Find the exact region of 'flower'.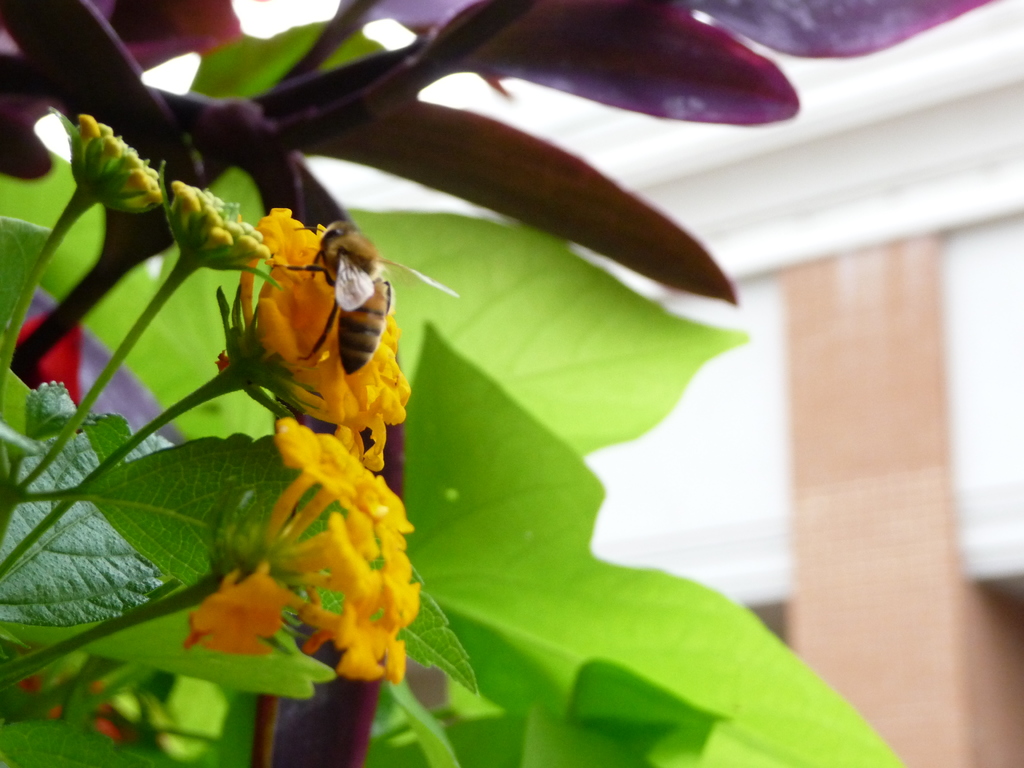
Exact region: Rect(165, 177, 271, 262).
